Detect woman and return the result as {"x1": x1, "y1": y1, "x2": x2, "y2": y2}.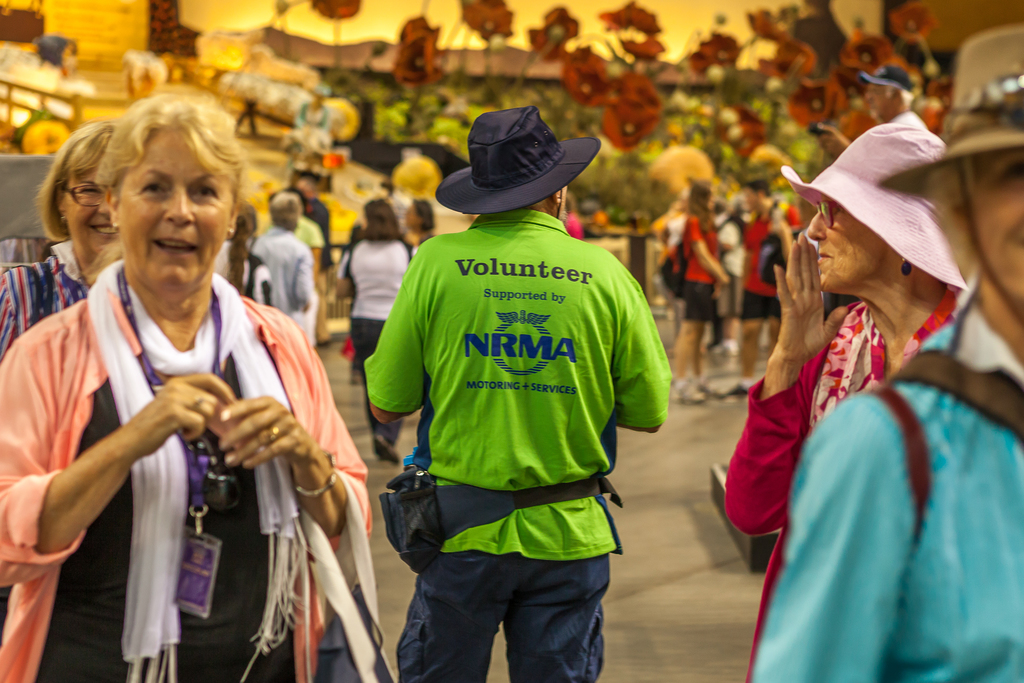
{"x1": 213, "y1": 202, "x2": 273, "y2": 305}.
